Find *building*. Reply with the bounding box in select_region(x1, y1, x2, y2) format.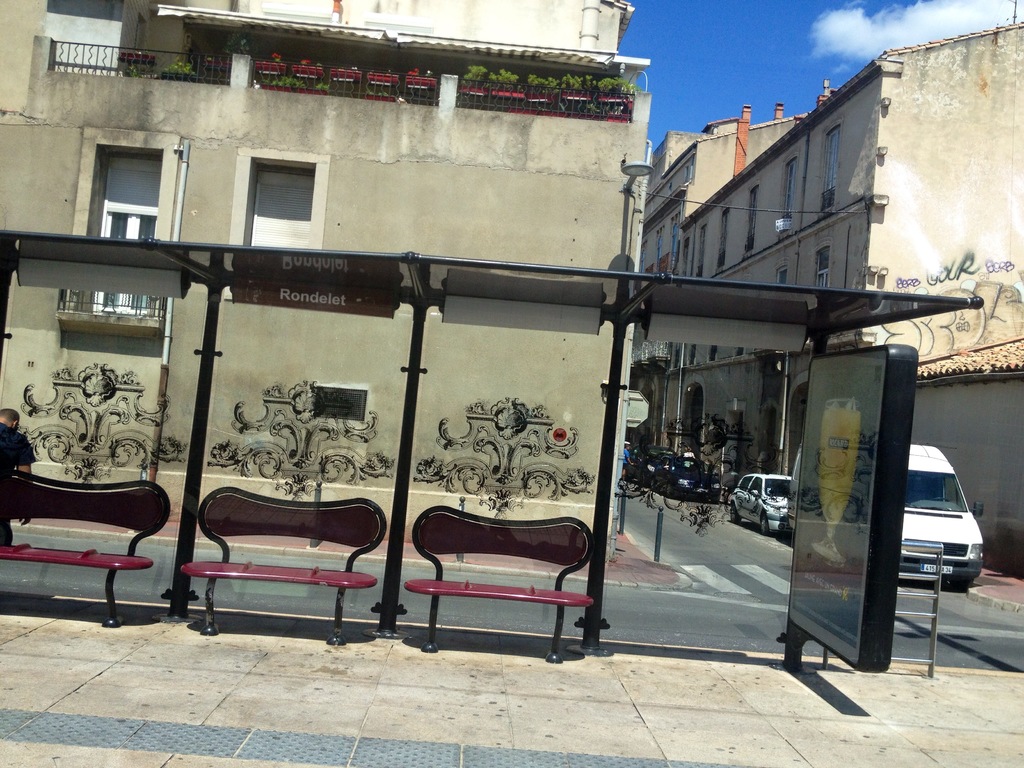
select_region(0, 0, 653, 561).
